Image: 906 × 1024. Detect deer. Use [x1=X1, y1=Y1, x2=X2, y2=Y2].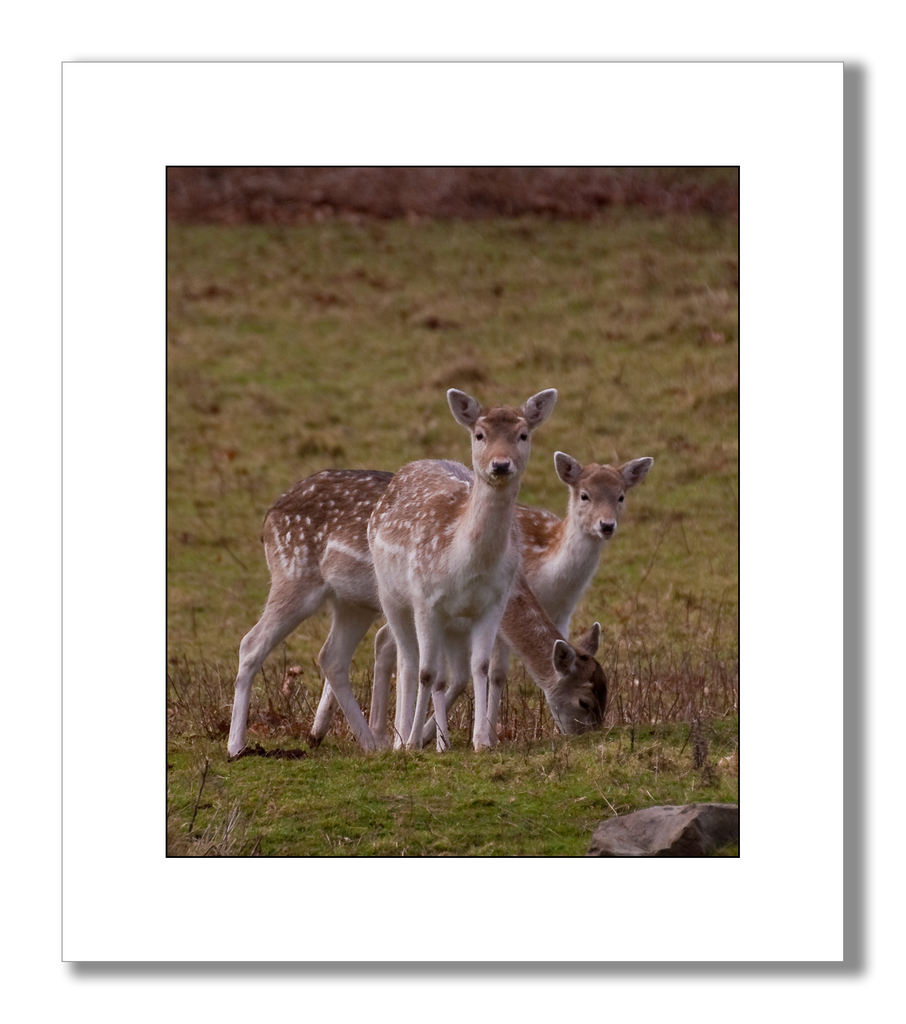
[x1=309, y1=451, x2=654, y2=738].
